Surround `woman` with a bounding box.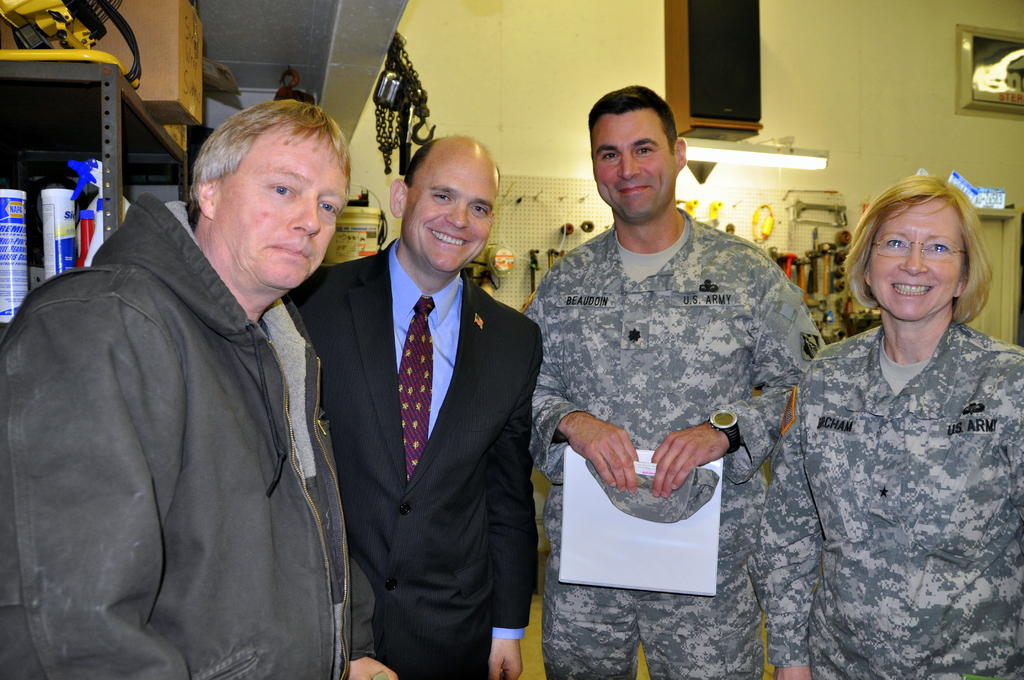
{"left": 749, "top": 175, "right": 1023, "bottom": 679}.
